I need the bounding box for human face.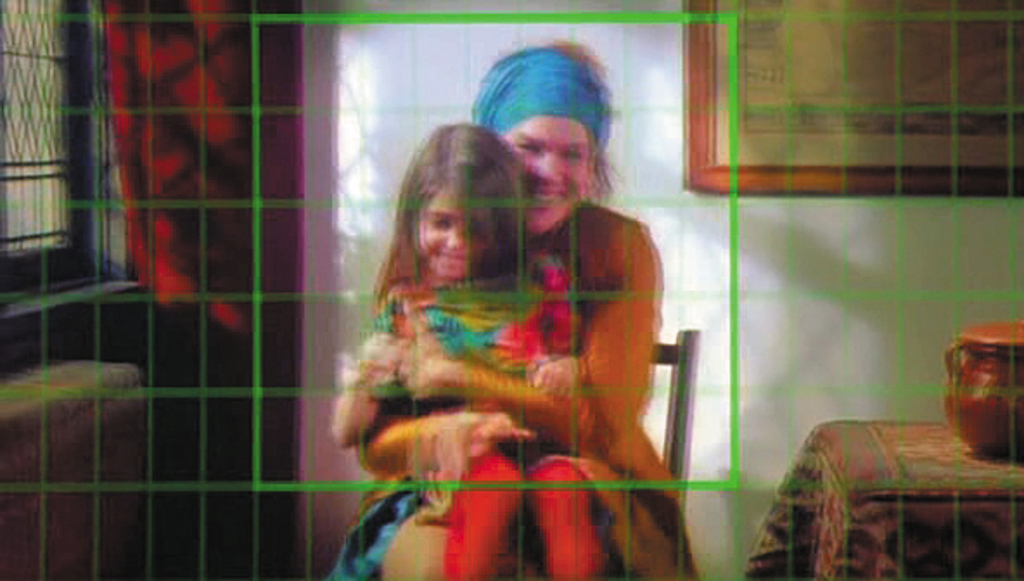
Here it is: <box>505,116,593,232</box>.
